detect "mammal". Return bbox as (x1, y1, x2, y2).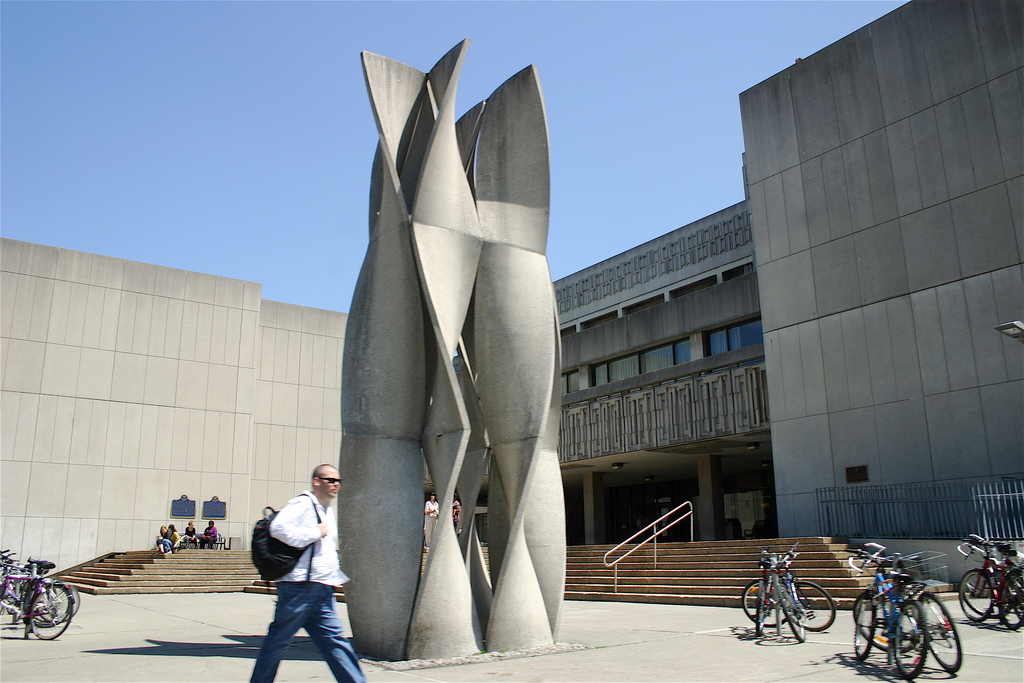
(156, 523, 165, 551).
